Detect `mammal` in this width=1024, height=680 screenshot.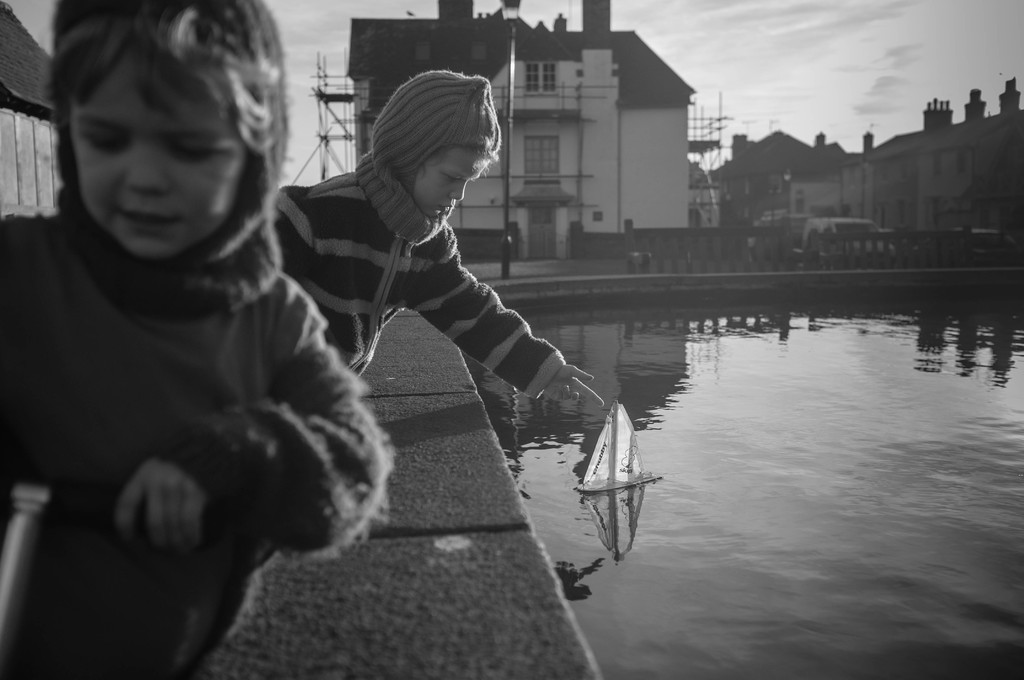
Detection: l=270, t=74, r=601, b=433.
